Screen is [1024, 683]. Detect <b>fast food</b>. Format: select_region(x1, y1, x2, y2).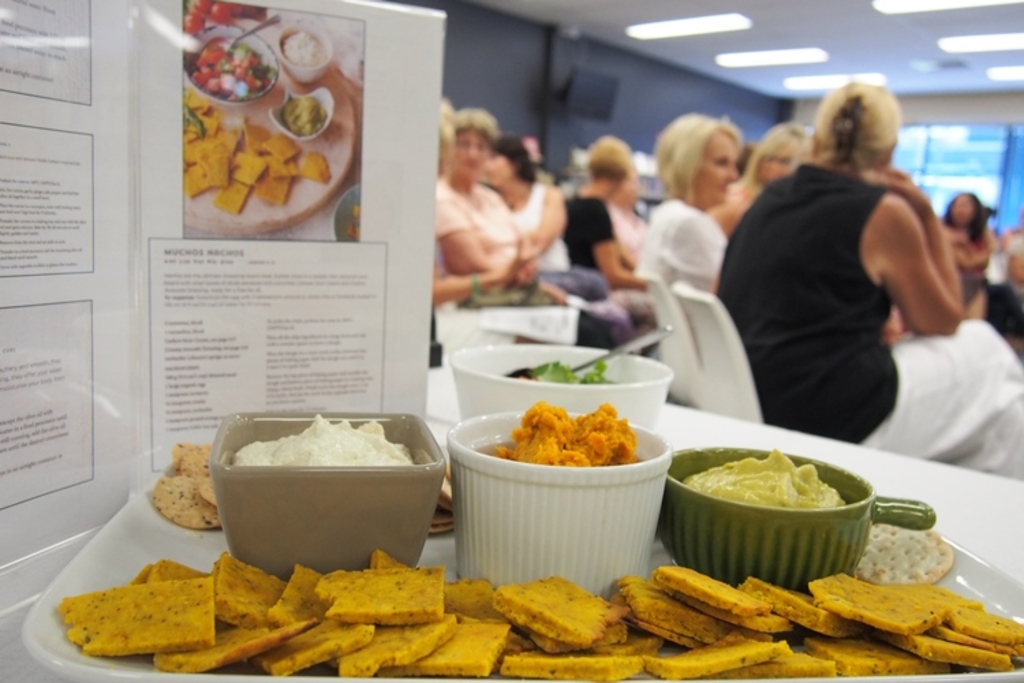
select_region(259, 153, 303, 179).
